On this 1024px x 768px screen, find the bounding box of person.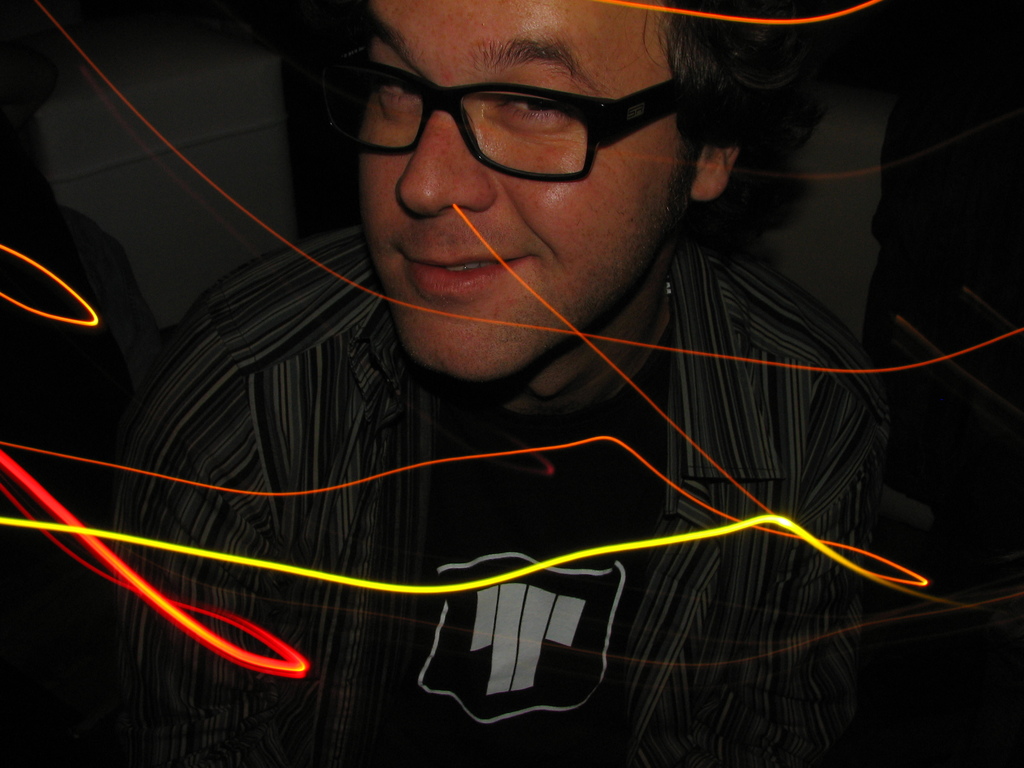
Bounding box: 7,0,1016,767.
